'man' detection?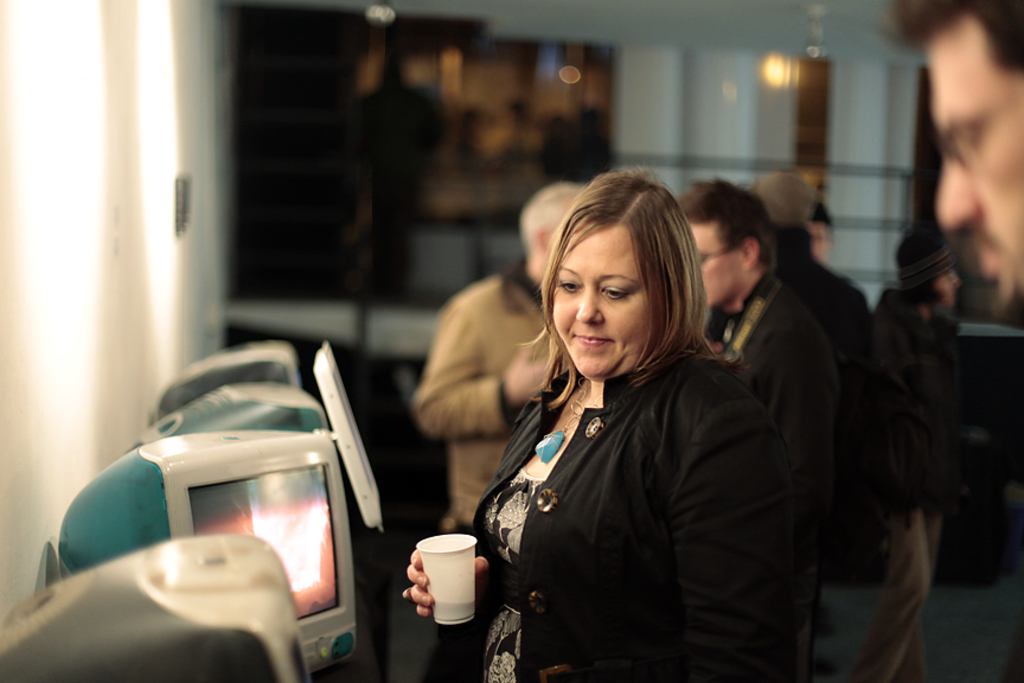
select_region(751, 170, 875, 395)
